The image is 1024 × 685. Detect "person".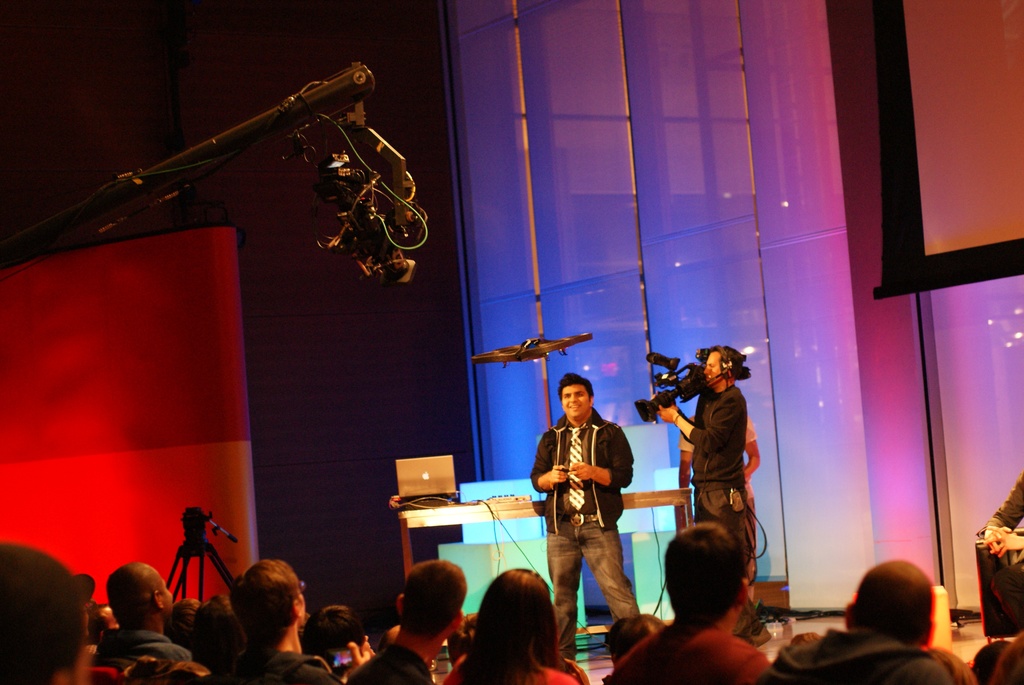
Detection: box=[168, 594, 205, 649].
